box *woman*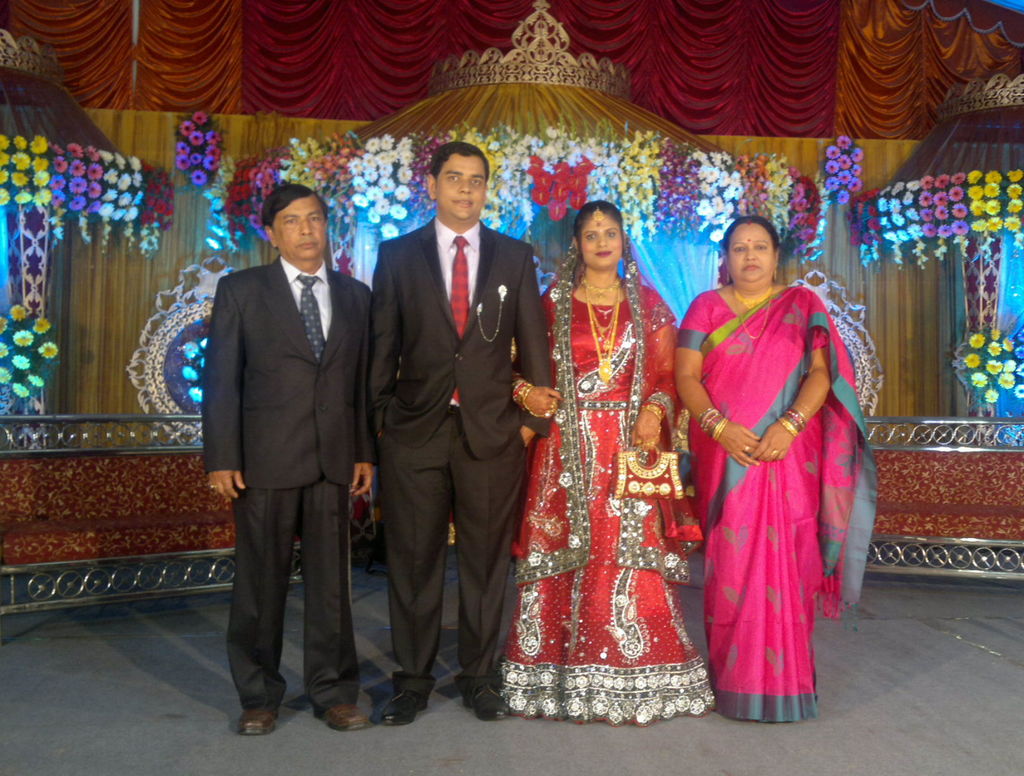
region(511, 156, 713, 722)
